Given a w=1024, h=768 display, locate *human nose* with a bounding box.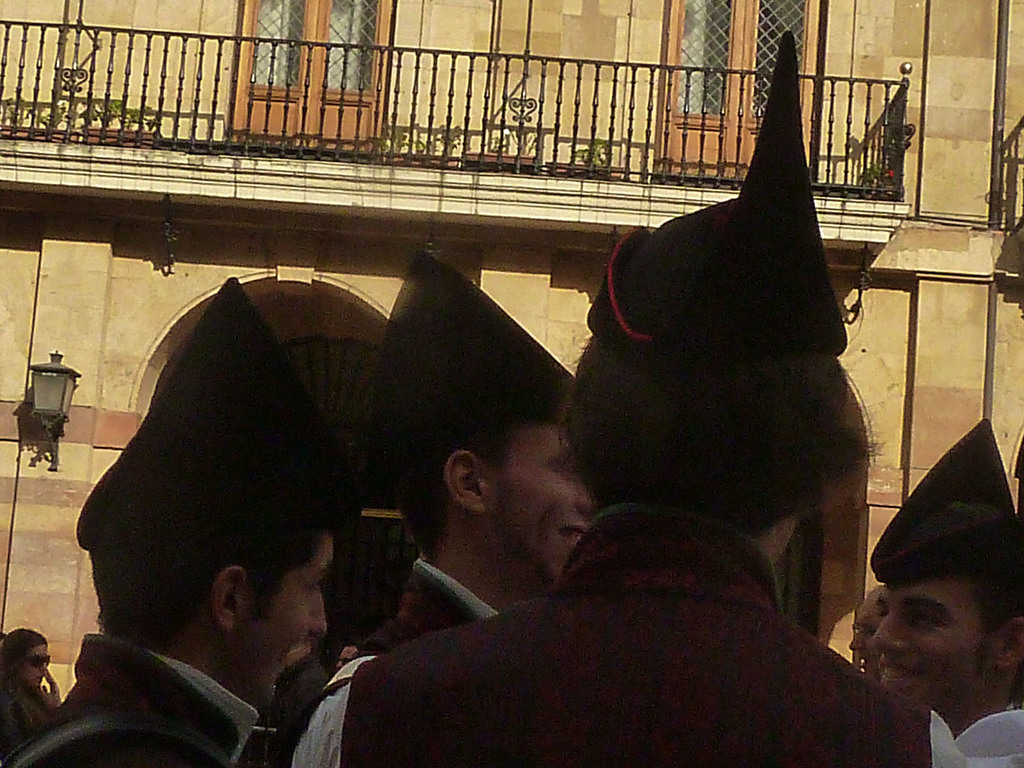
Located: rect(308, 589, 325, 640).
